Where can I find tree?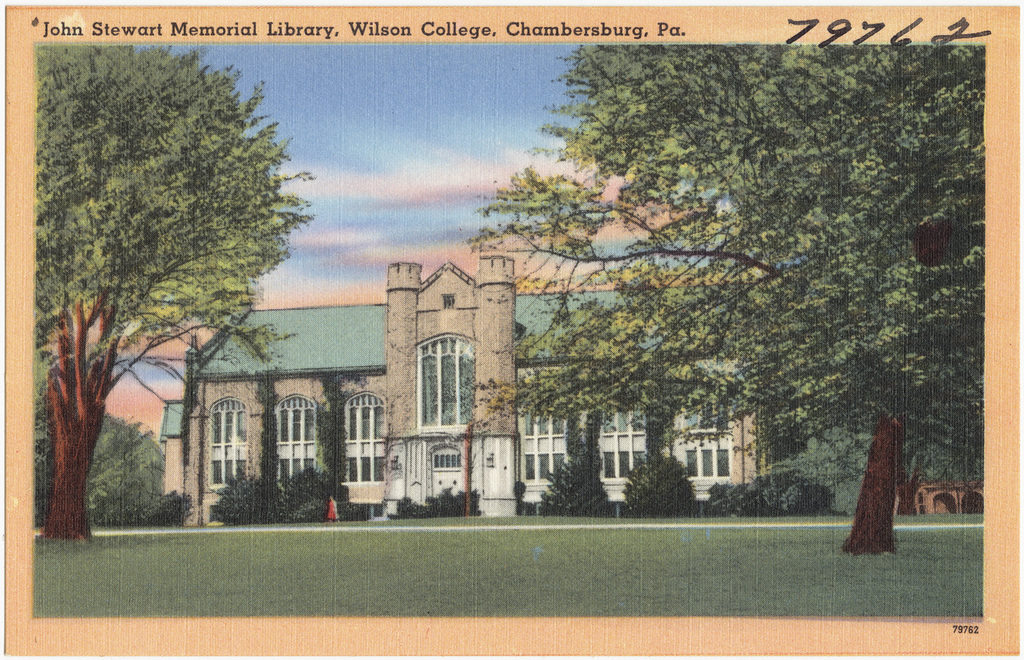
You can find it at {"left": 321, "top": 371, "right": 359, "bottom": 518}.
